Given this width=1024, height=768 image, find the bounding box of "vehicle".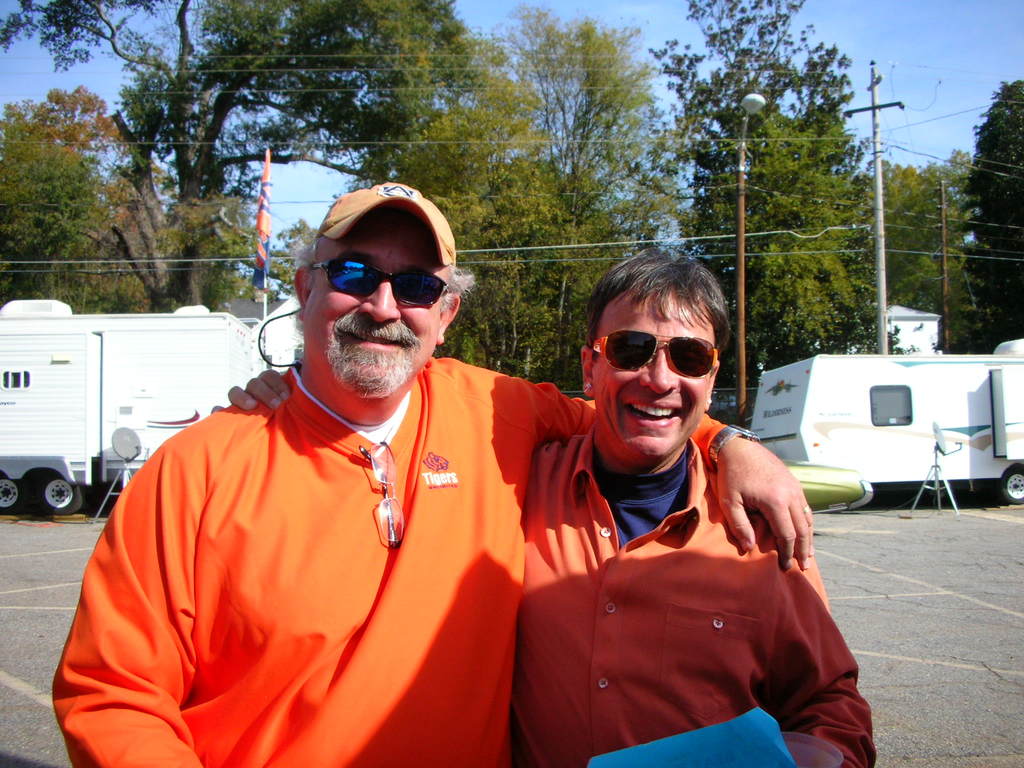
bbox(0, 299, 268, 516).
